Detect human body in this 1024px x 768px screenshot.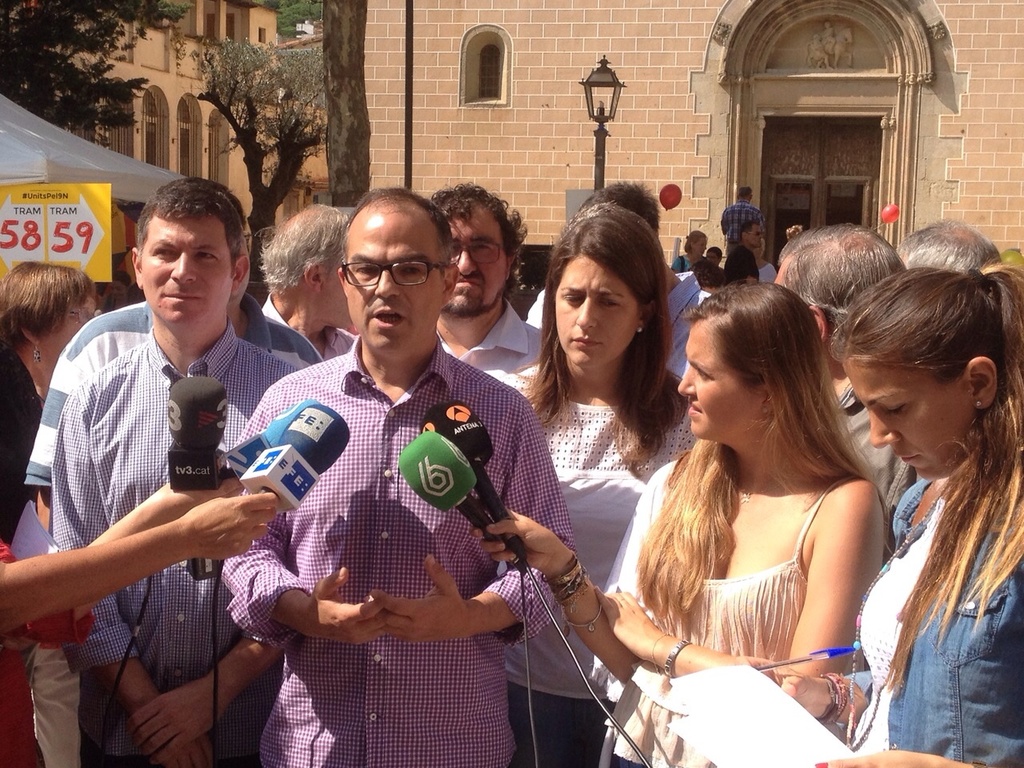
Detection: bbox=[0, 490, 278, 638].
